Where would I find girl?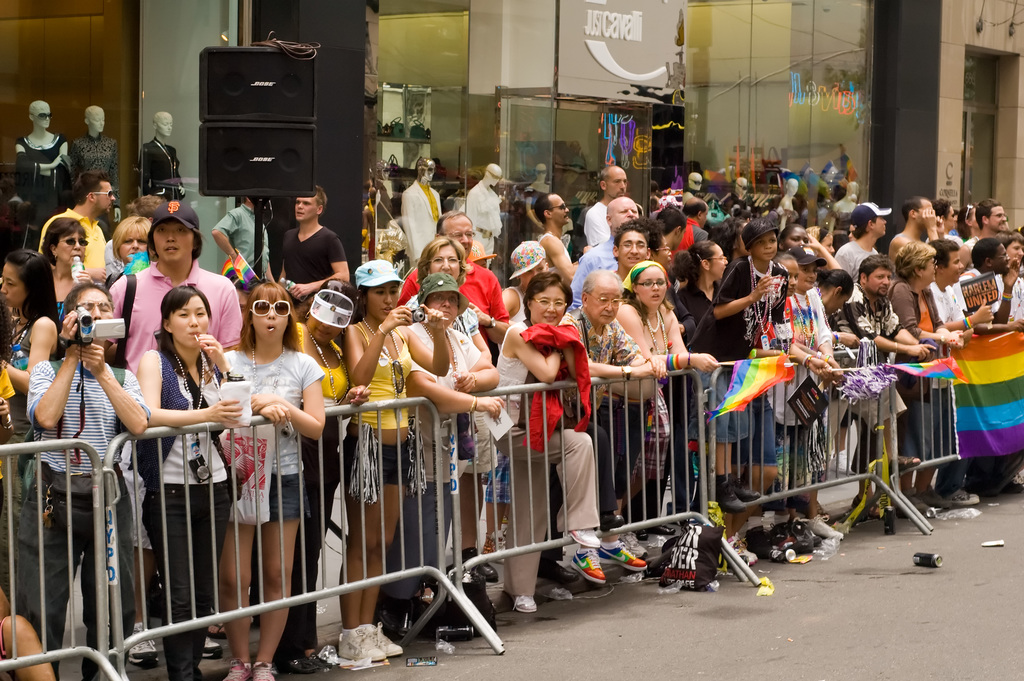
At <bbox>775, 249, 802, 540</bbox>.
